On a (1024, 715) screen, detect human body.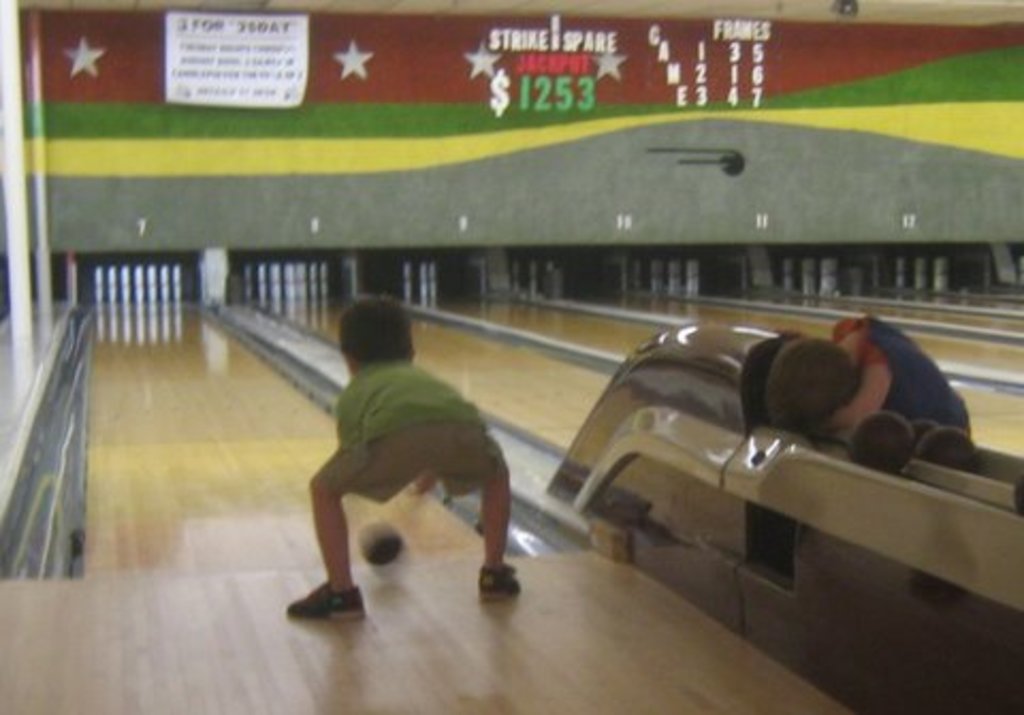
273,263,506,638.
